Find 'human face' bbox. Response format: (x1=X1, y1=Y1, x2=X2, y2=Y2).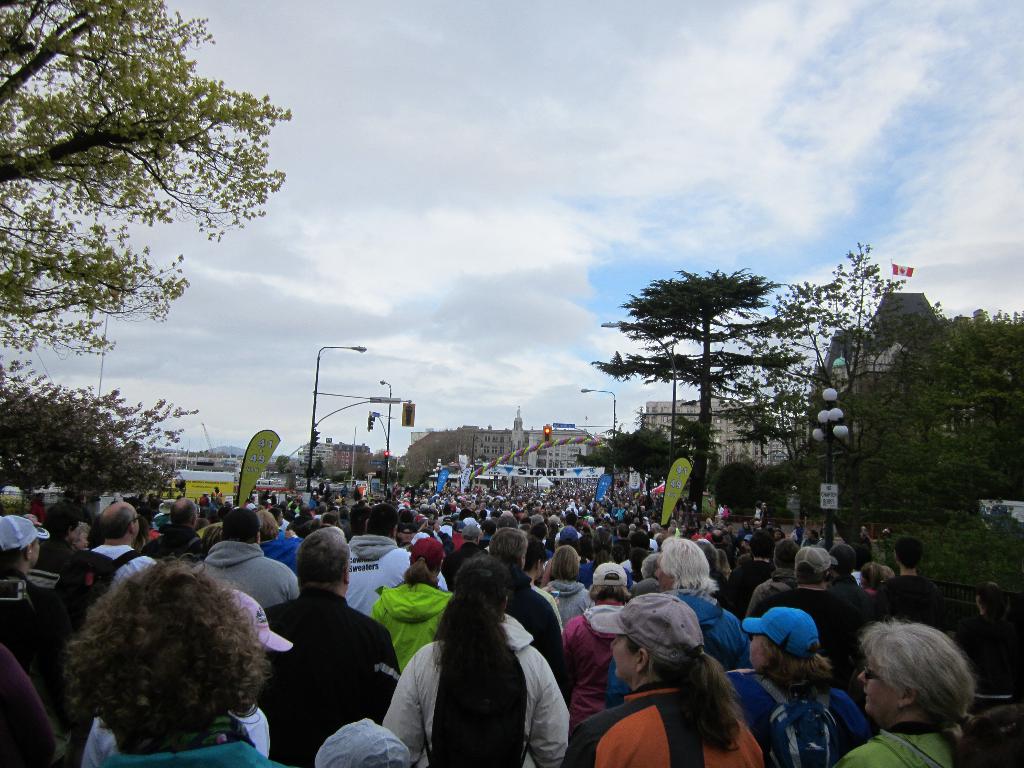
(x1=742, y1=634, x2=761, y2=669).
